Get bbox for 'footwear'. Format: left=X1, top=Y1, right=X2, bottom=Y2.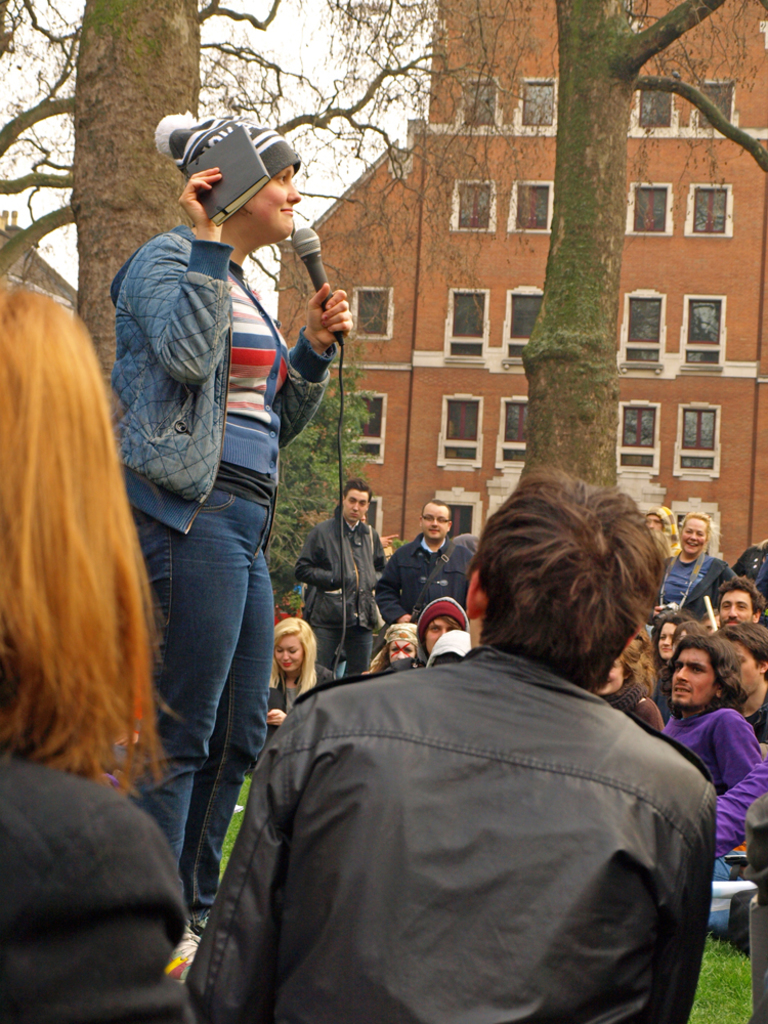
left=162, top=922, right=207, bottom=985.
